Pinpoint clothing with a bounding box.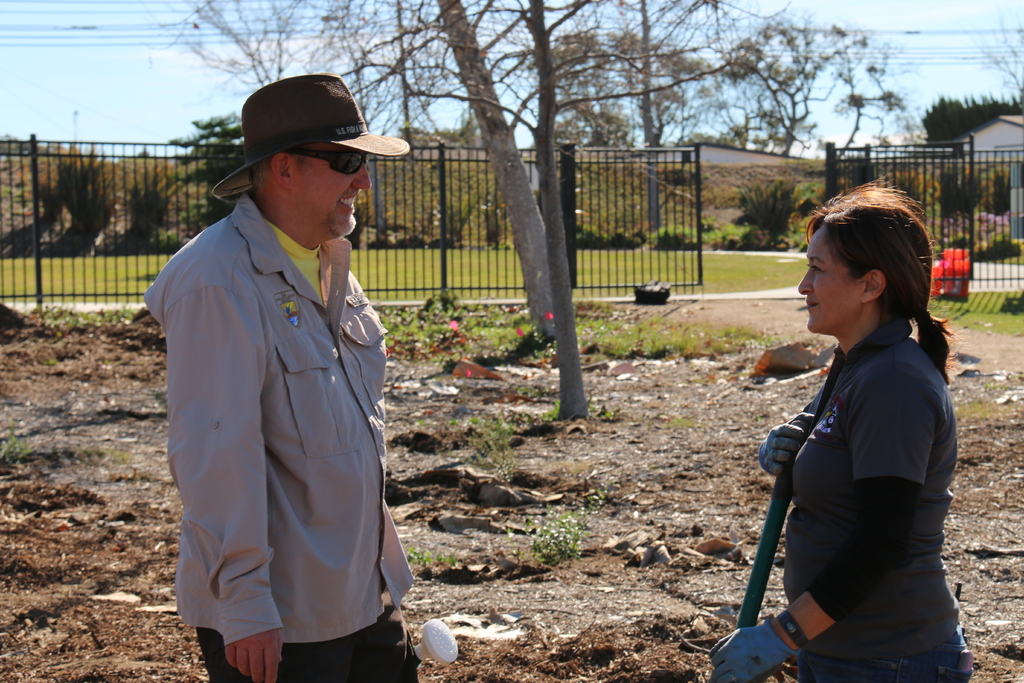
(x1=142, y1=194, x2=420, y2=682).
